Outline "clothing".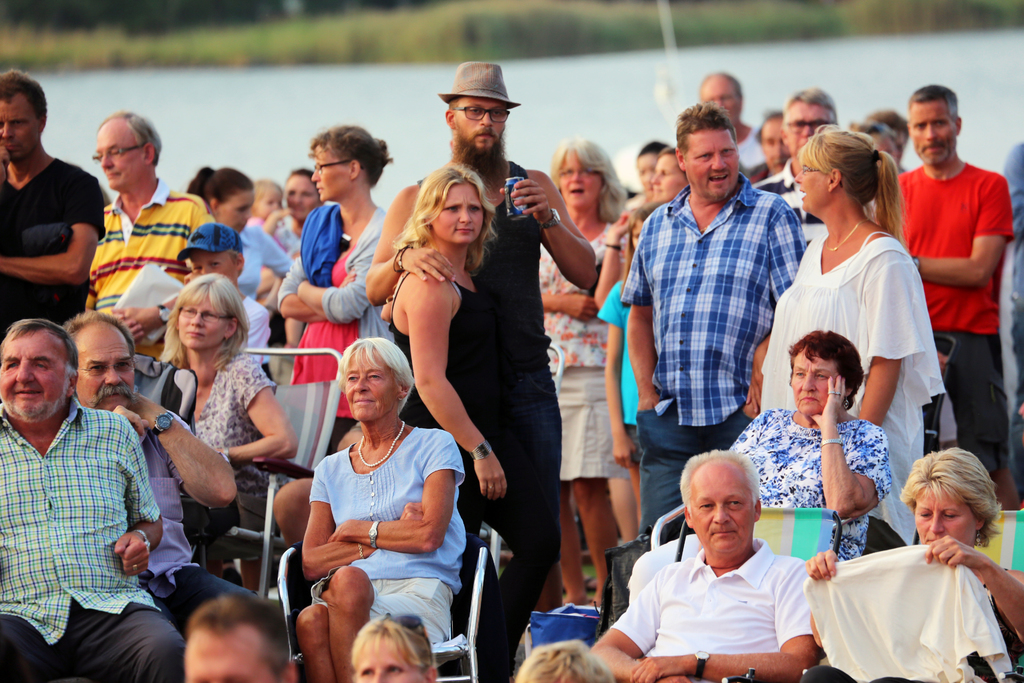
Outline: (left=86, top=390, right=264, bottom=659).
